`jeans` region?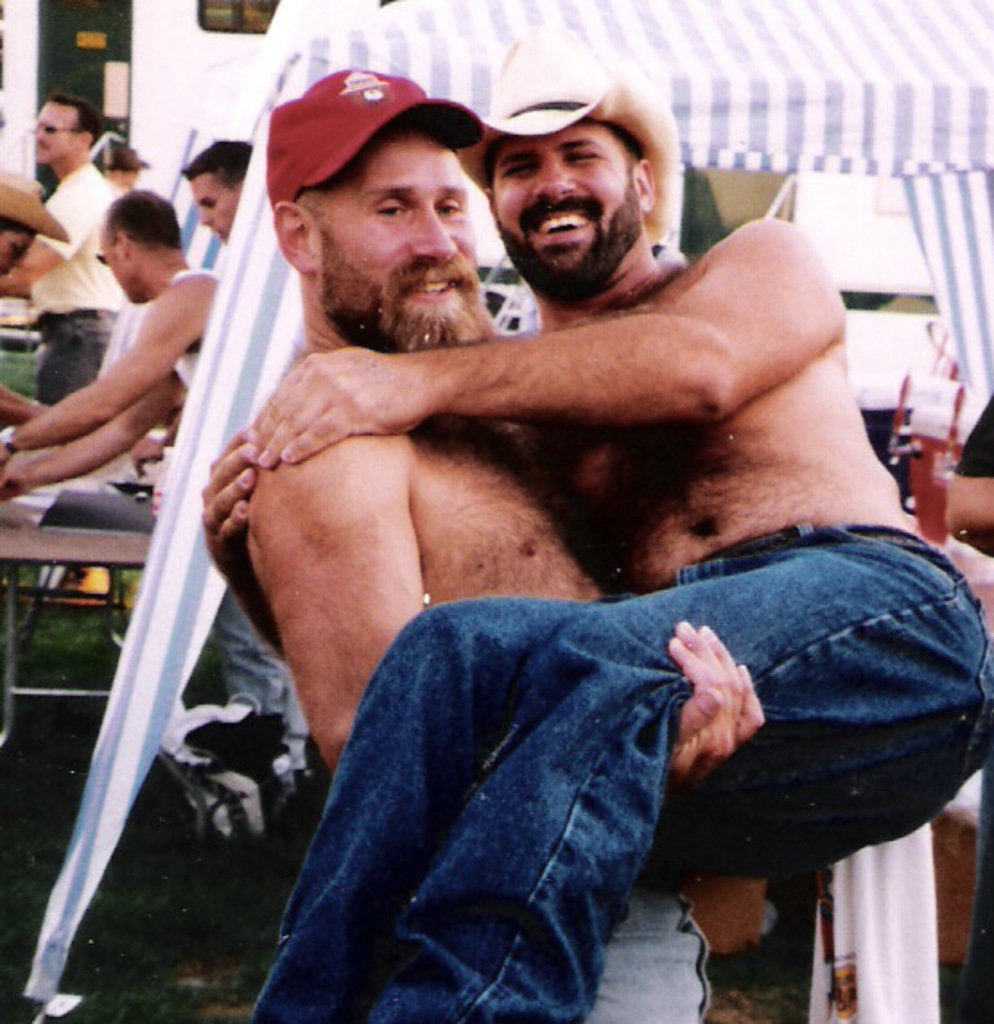
pyautogui.locateOnScreen(587, 891, 723, 1017)
